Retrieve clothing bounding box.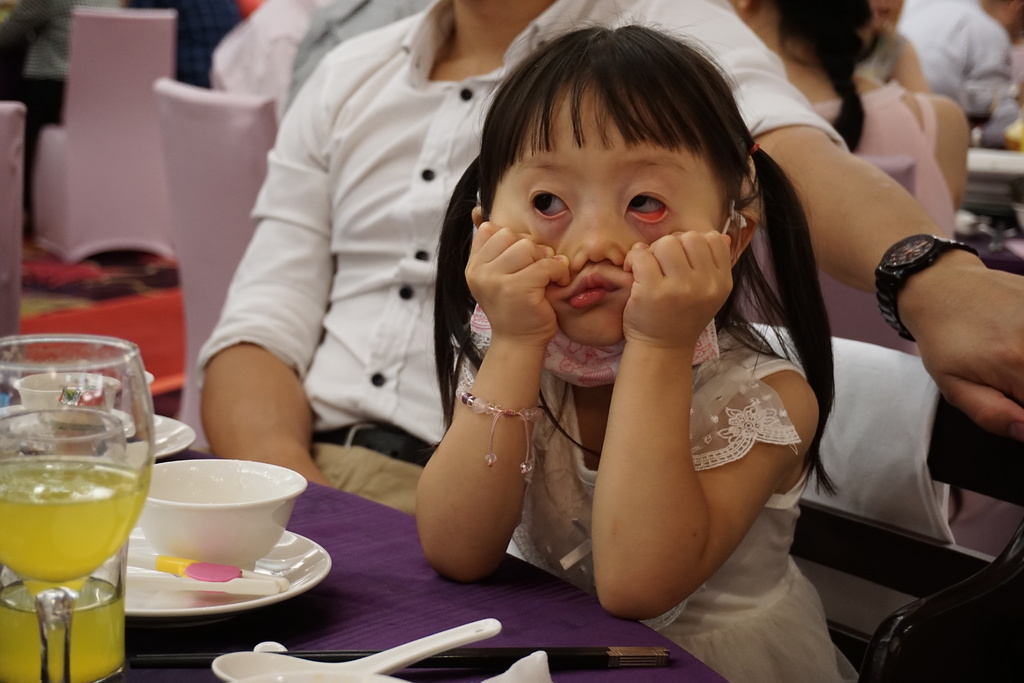
Bounding box: (442,322,862,682).
